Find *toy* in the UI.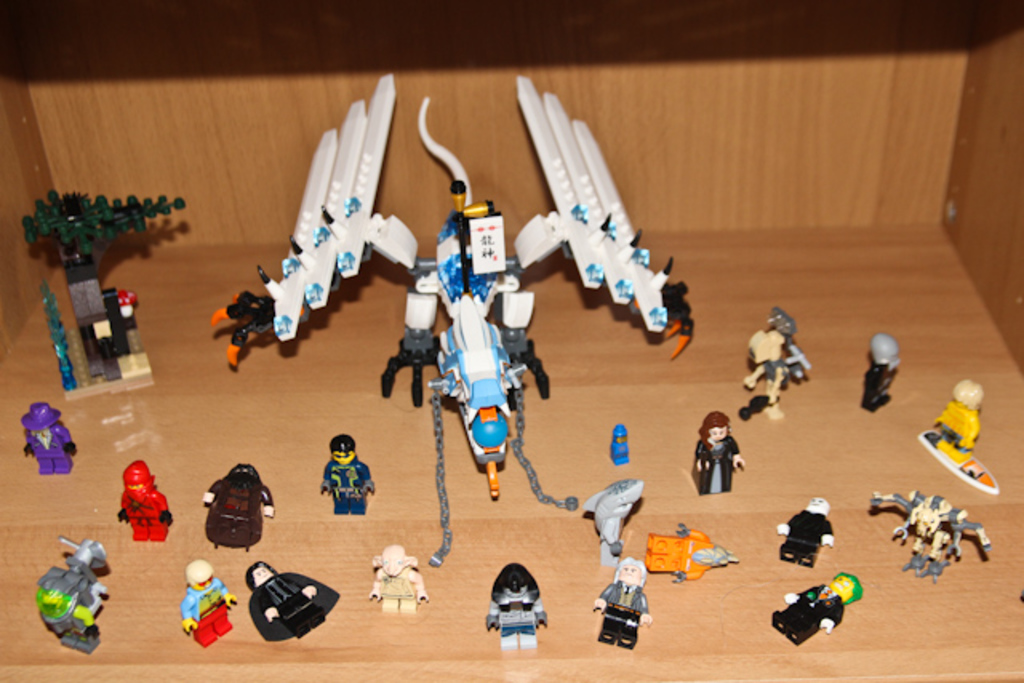
UI element at (317, 432, 376, 513).
